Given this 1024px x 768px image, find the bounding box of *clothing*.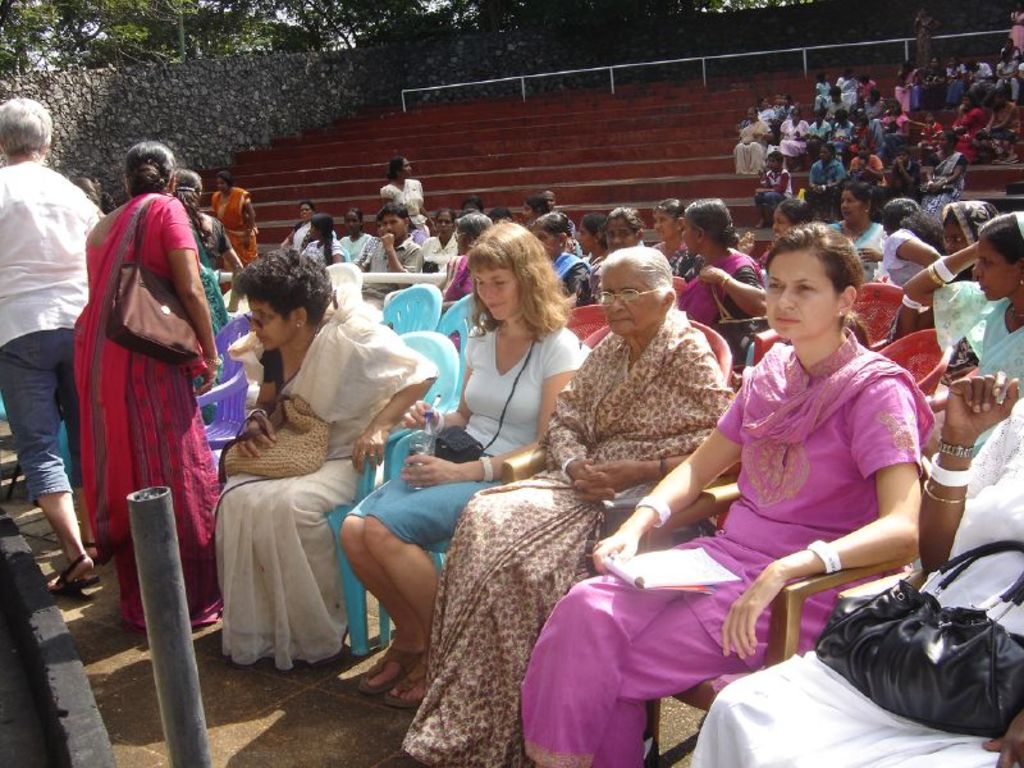
bbox=(928, 150, 966, 202).
